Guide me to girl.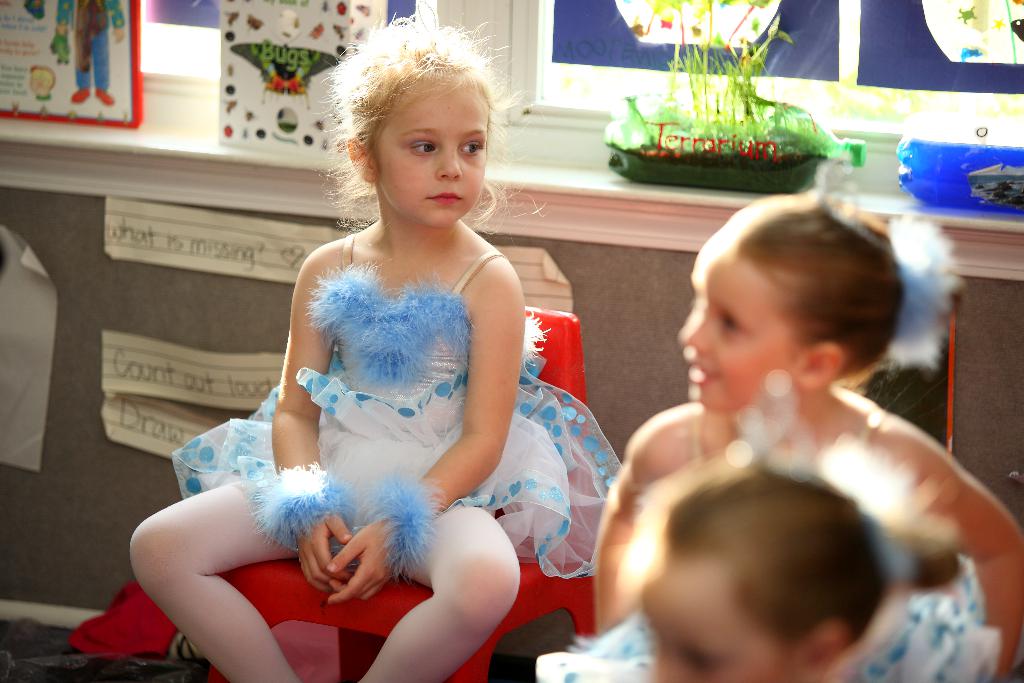
Guidance: [left=128, top=0, right=625, bottom=682].
